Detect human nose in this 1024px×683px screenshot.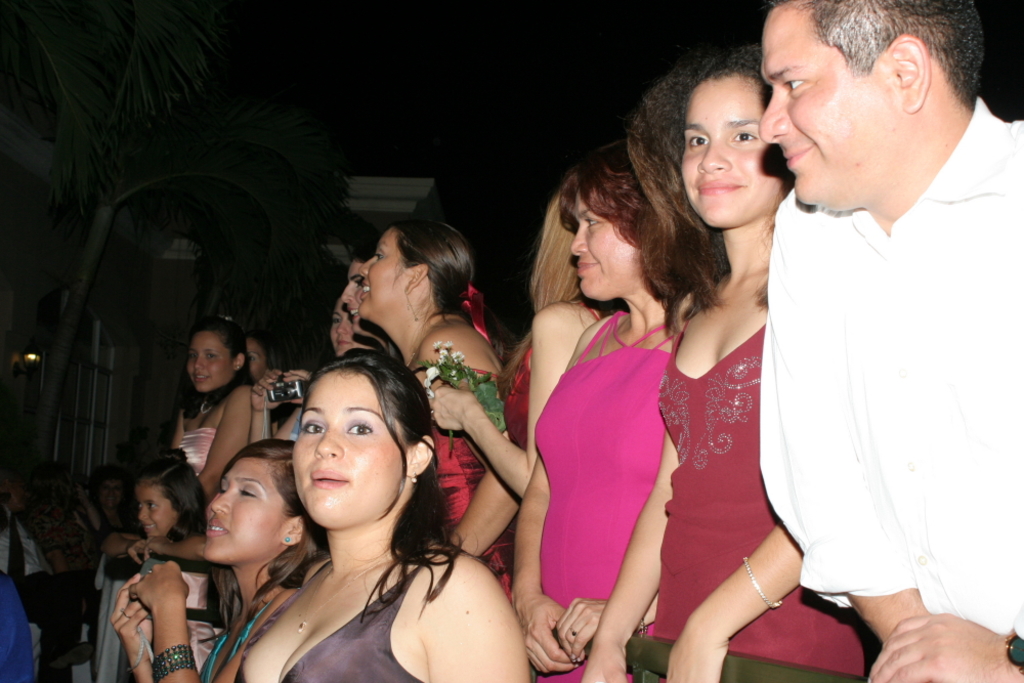
Detection: <box>357,256,375,275</box>.
